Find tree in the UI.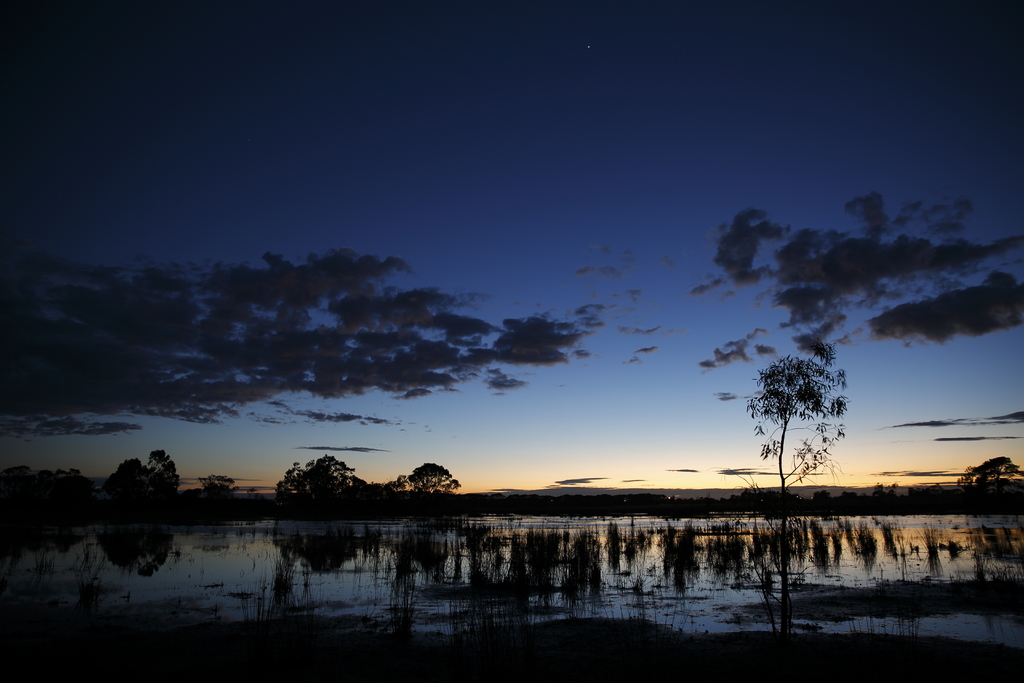
UI element at crop(136, 447, 178, 514).
